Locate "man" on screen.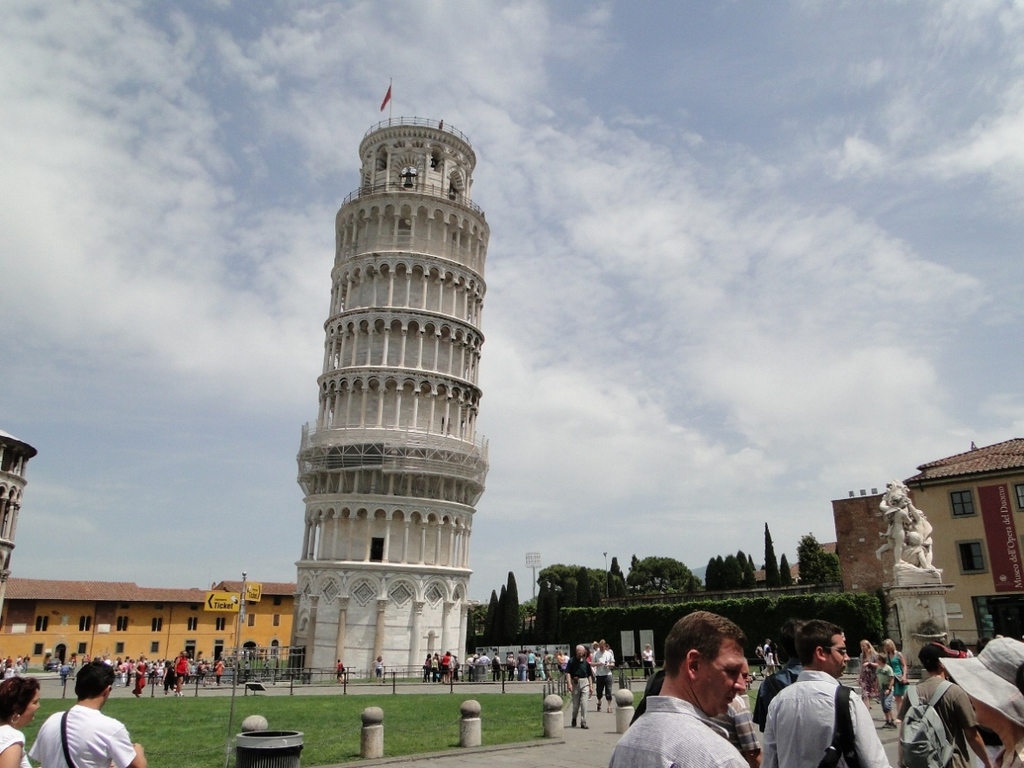
On screen at rect(29, 660, 146, 767).
